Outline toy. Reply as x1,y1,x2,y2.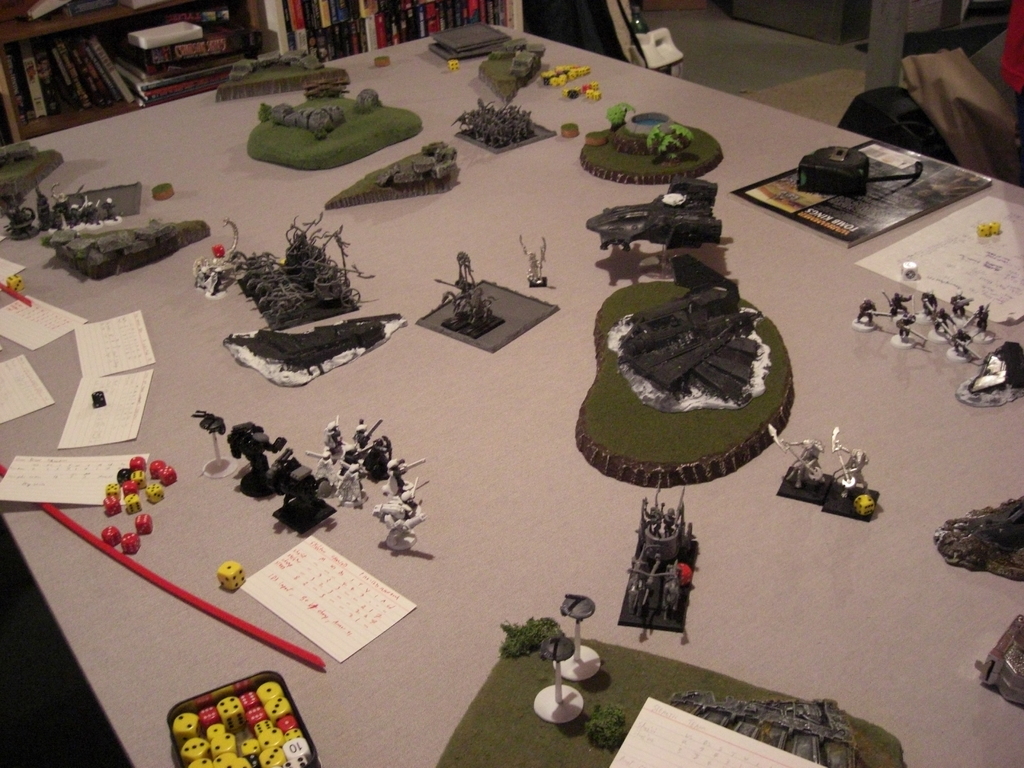
205,705,221,725.
